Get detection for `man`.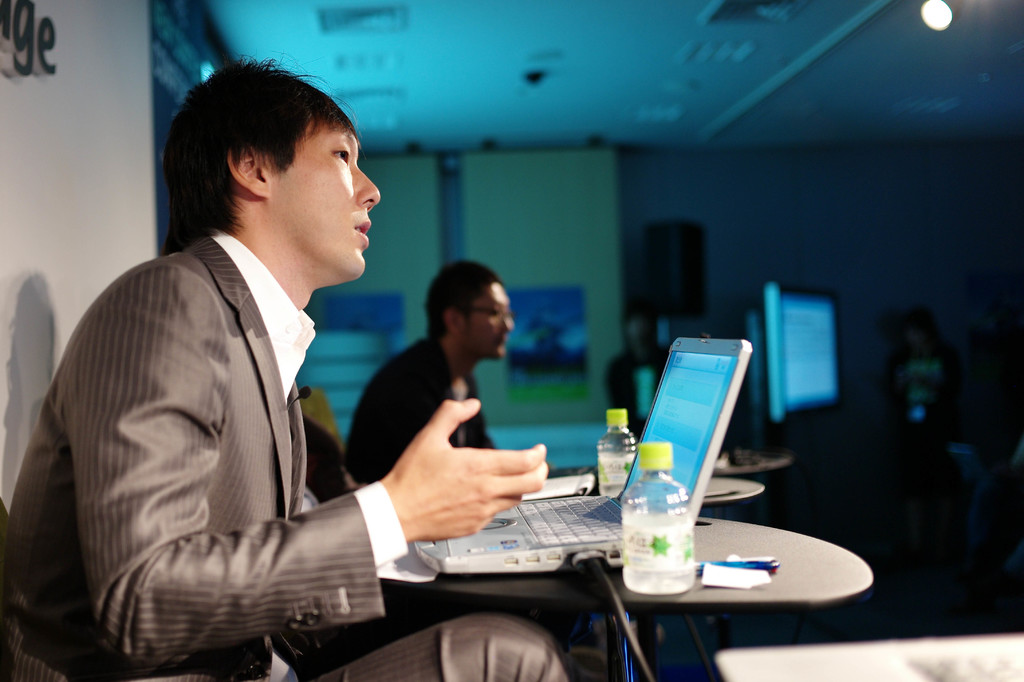
Detection: [x1=603, y1=309, x2=672, y2=450].
